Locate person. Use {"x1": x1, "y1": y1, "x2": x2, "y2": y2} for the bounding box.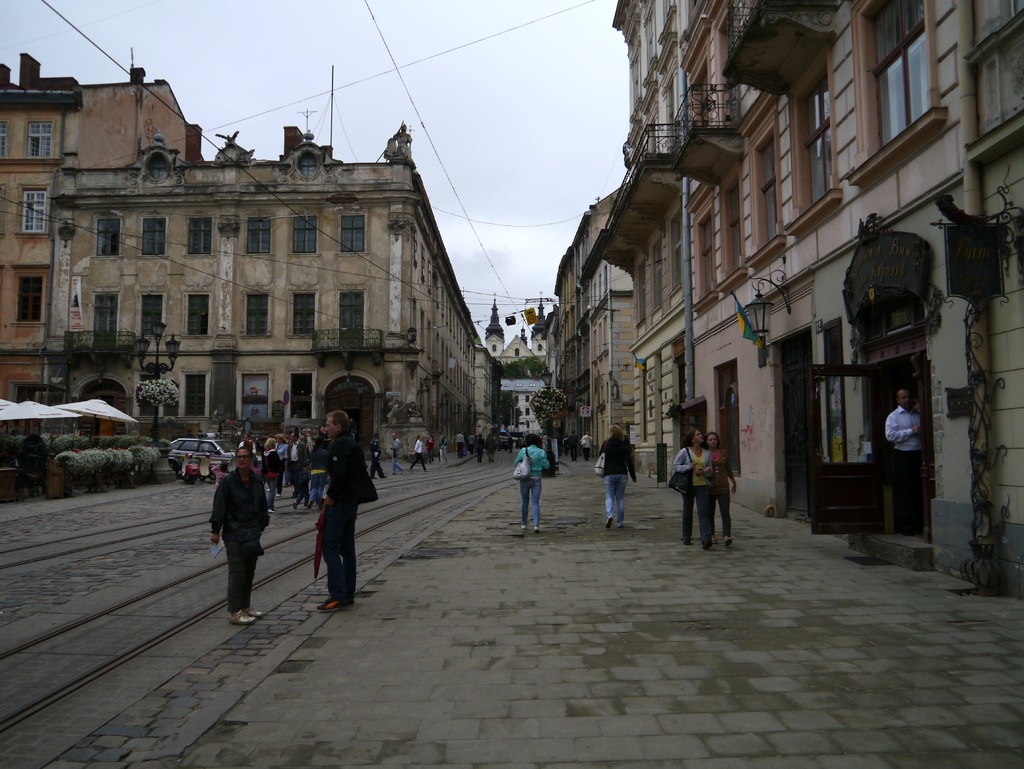
{"x1": 205, "y1": 439, "x2": 276, "y2": 628}.
